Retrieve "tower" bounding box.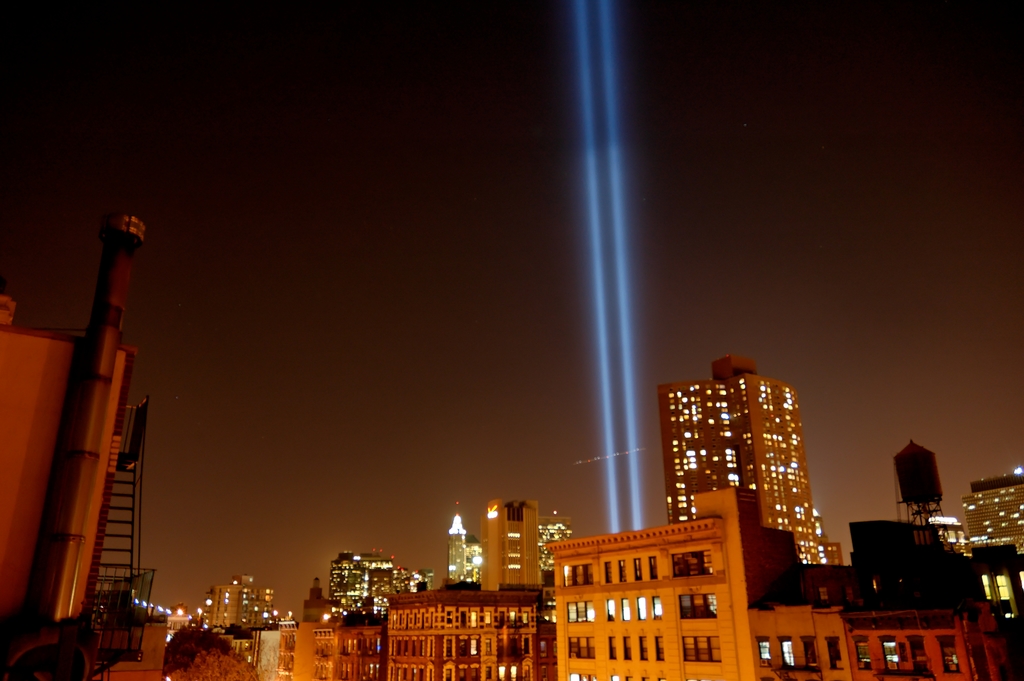
Bounding box: Rect(653, 357, 829, 564).
